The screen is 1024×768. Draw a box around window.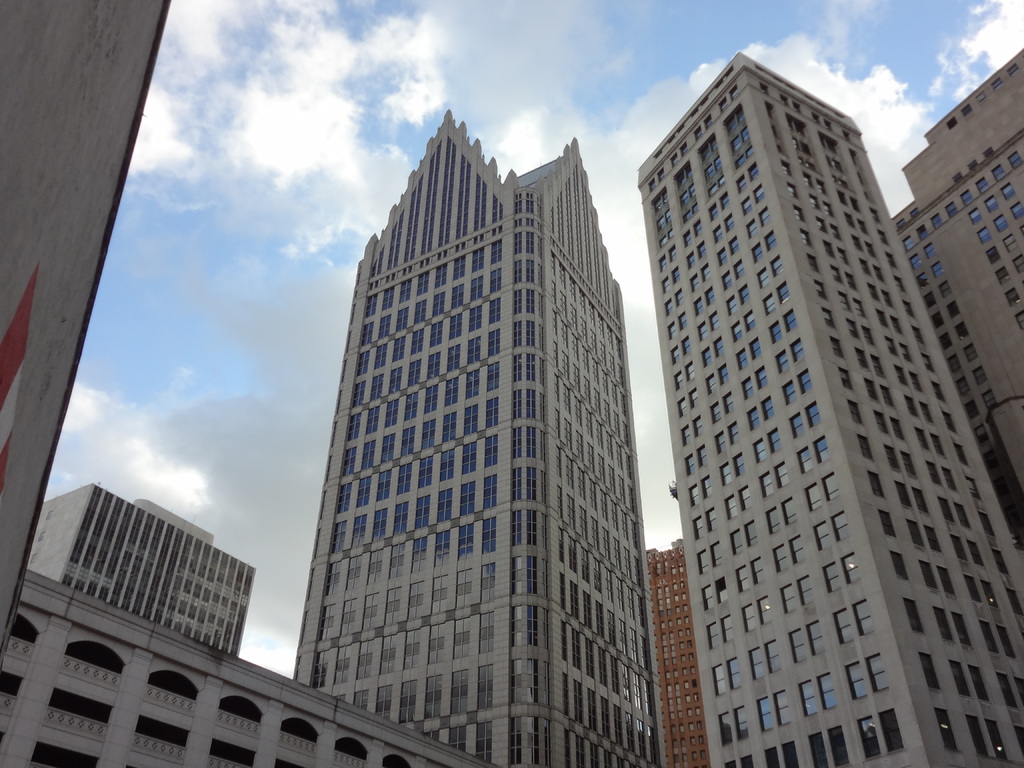
select_region(689, 486, 697, 511).
